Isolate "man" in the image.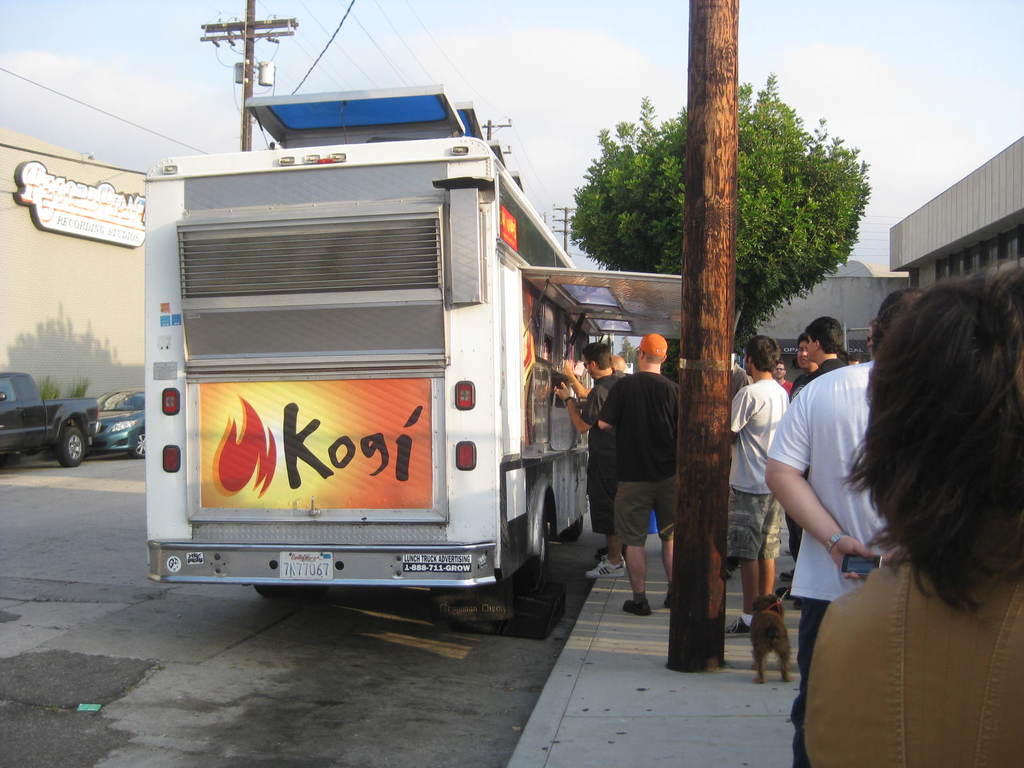
Isolated region: select_region(803, 315, 847, 385).
